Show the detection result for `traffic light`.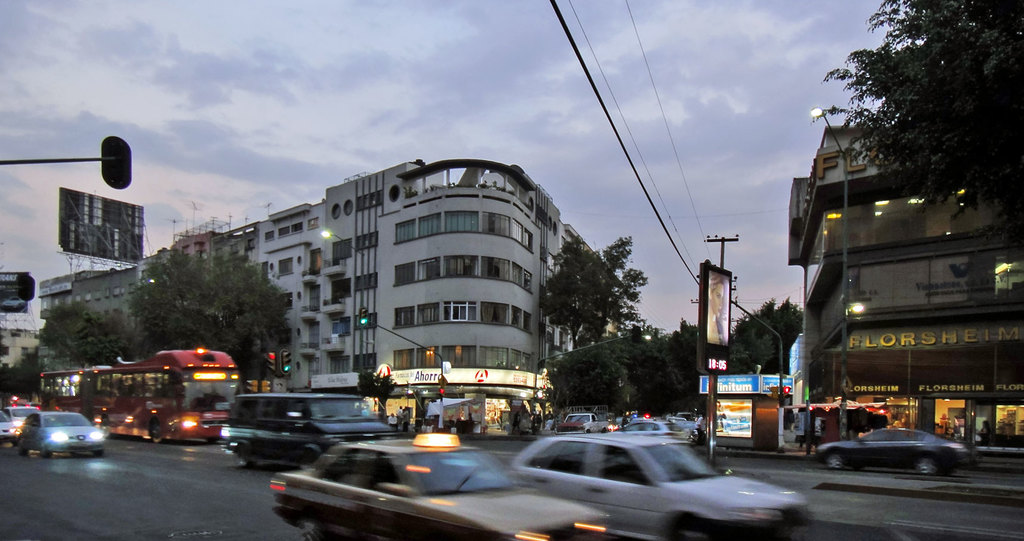
select_region(17, 273, 35, 302).
